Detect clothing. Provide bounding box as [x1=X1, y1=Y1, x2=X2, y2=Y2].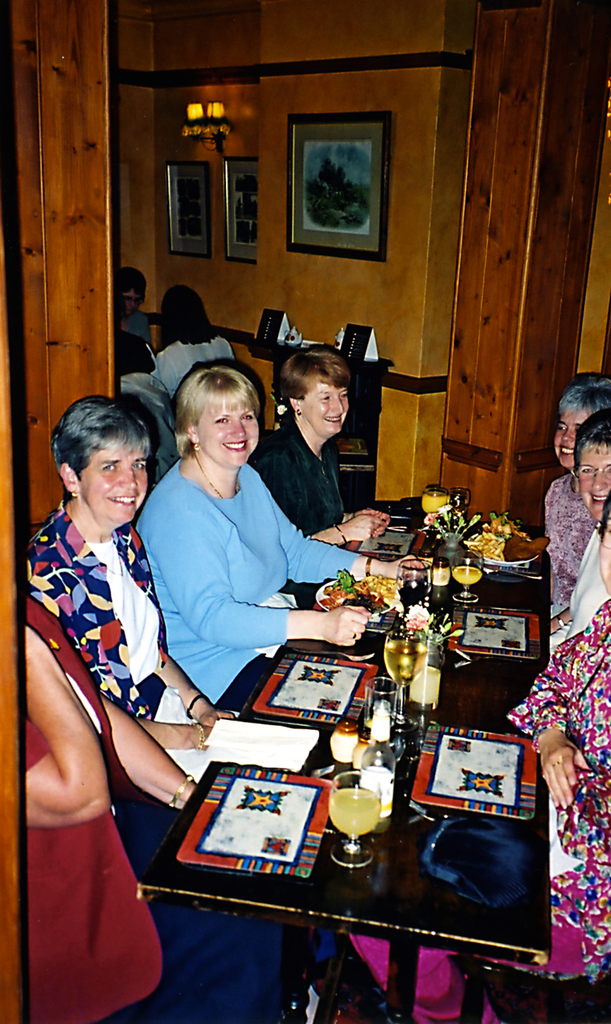
[x1=250, y1=417, x2=345, y2=538].
